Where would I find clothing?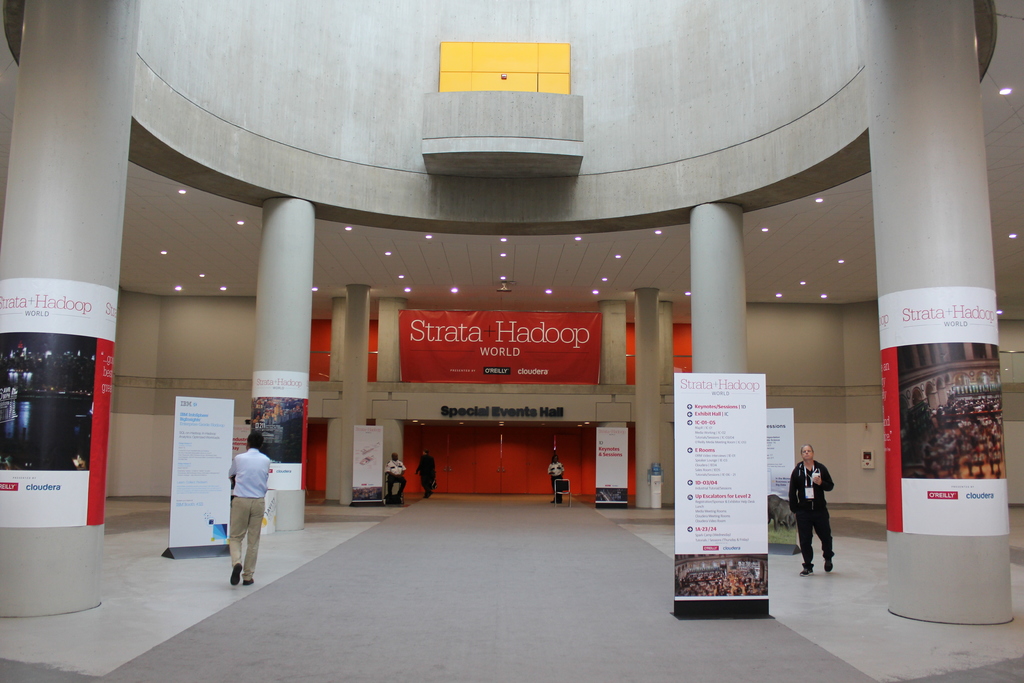
At [left=789, top=448, right=845, bottom=578].
